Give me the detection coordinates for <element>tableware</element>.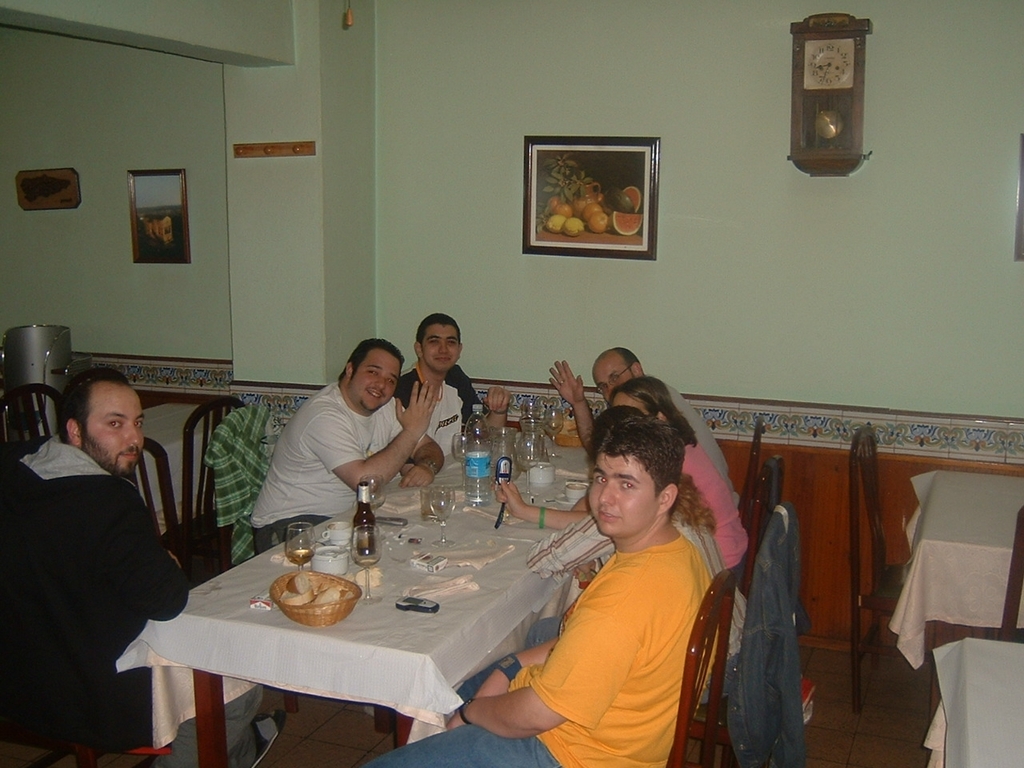
[x1=364, y1=475, x2=385, y2=518].
